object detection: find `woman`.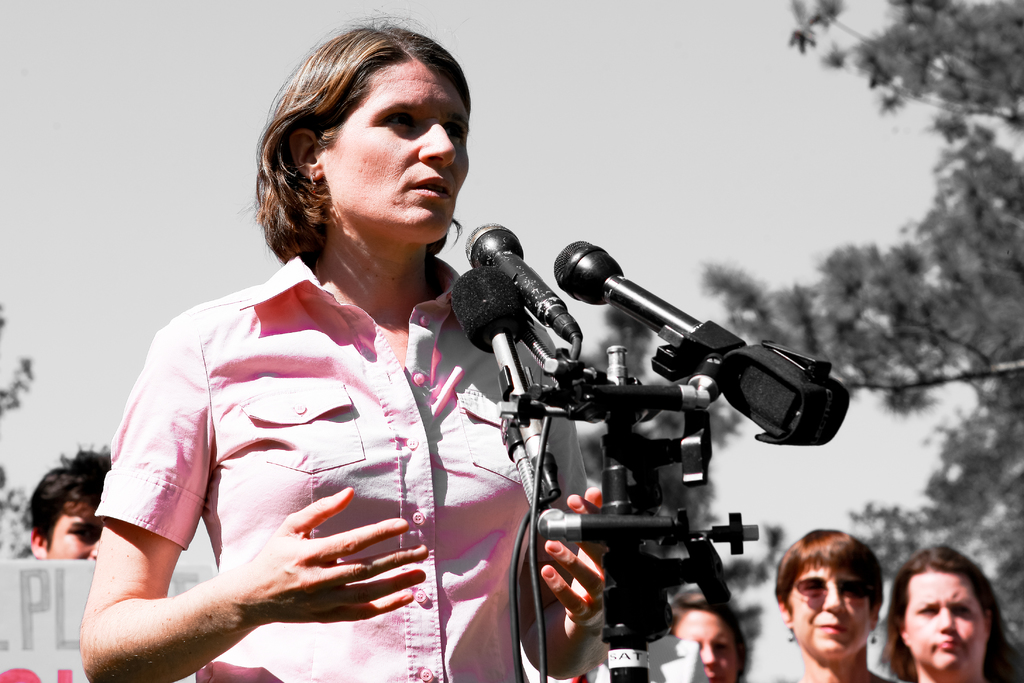
{"x1": 75, "y1": 8, "x2": 620, "y2": 682}.
